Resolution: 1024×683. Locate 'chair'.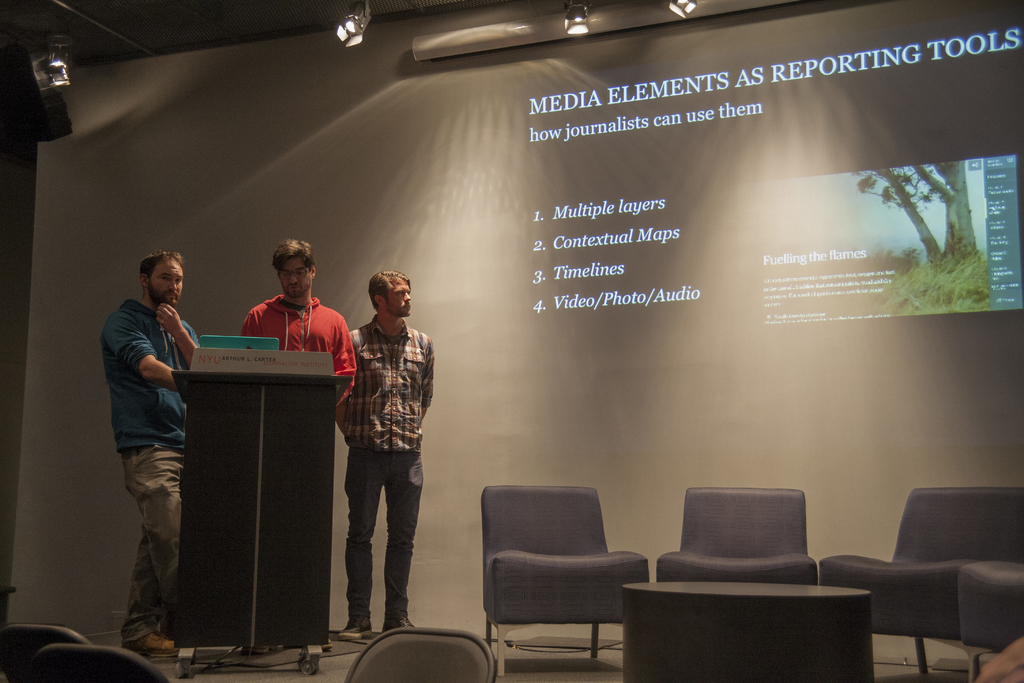
[959,562,1023,682].
